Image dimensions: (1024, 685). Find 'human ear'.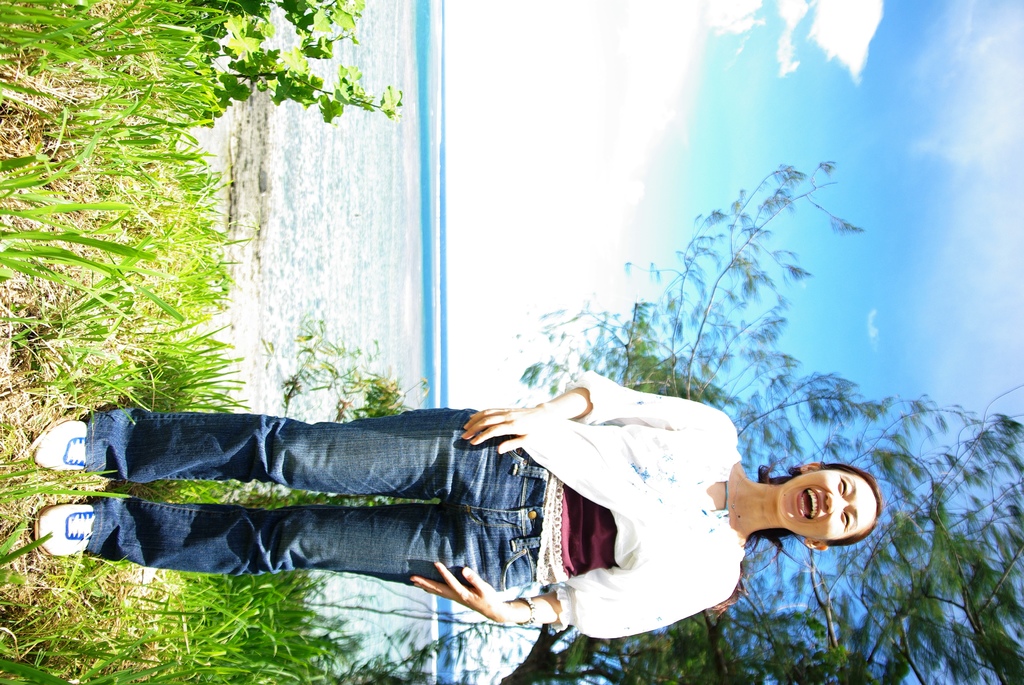
(801,463,822,475).
